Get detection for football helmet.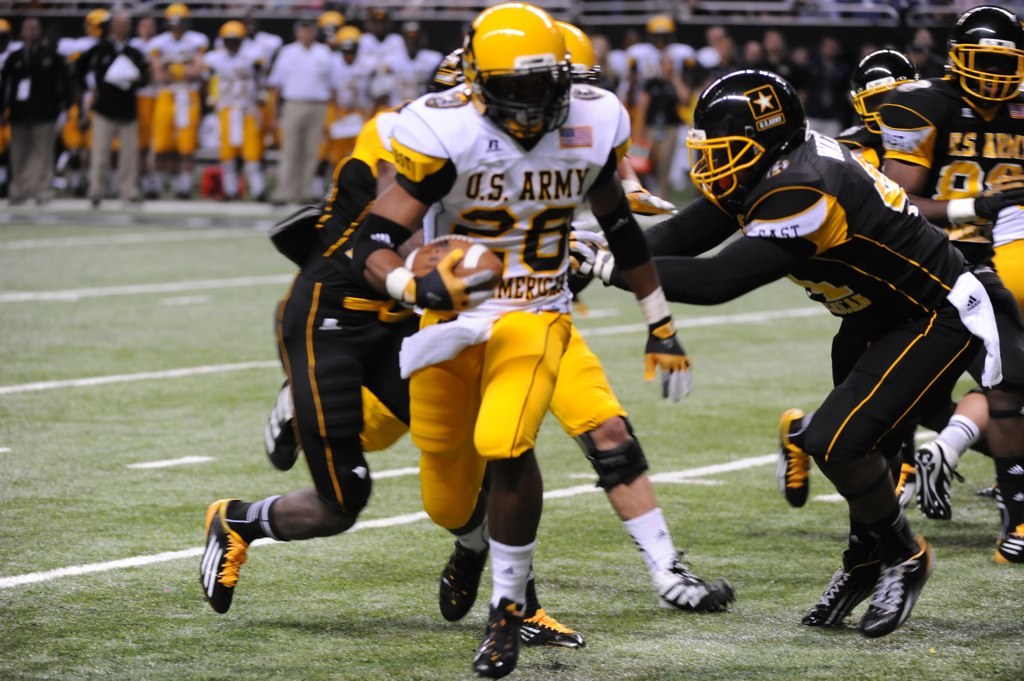
Detection: locate(426, 37, 473, 94).
